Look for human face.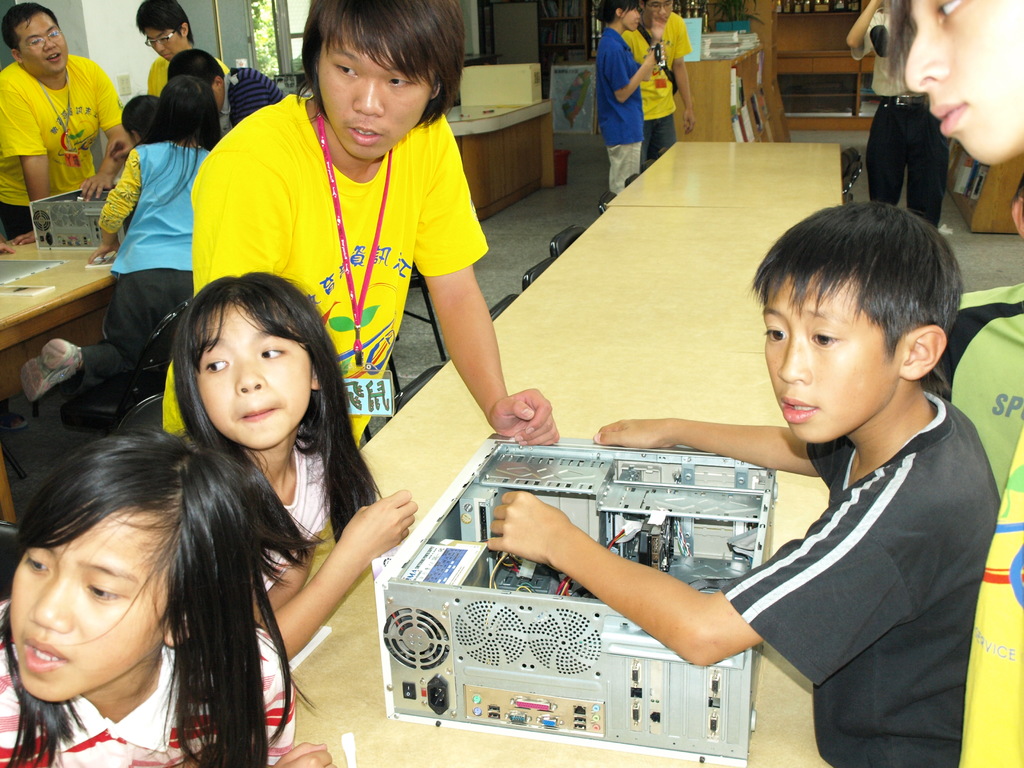
Found: Rect(19, 12, 68, 74).
